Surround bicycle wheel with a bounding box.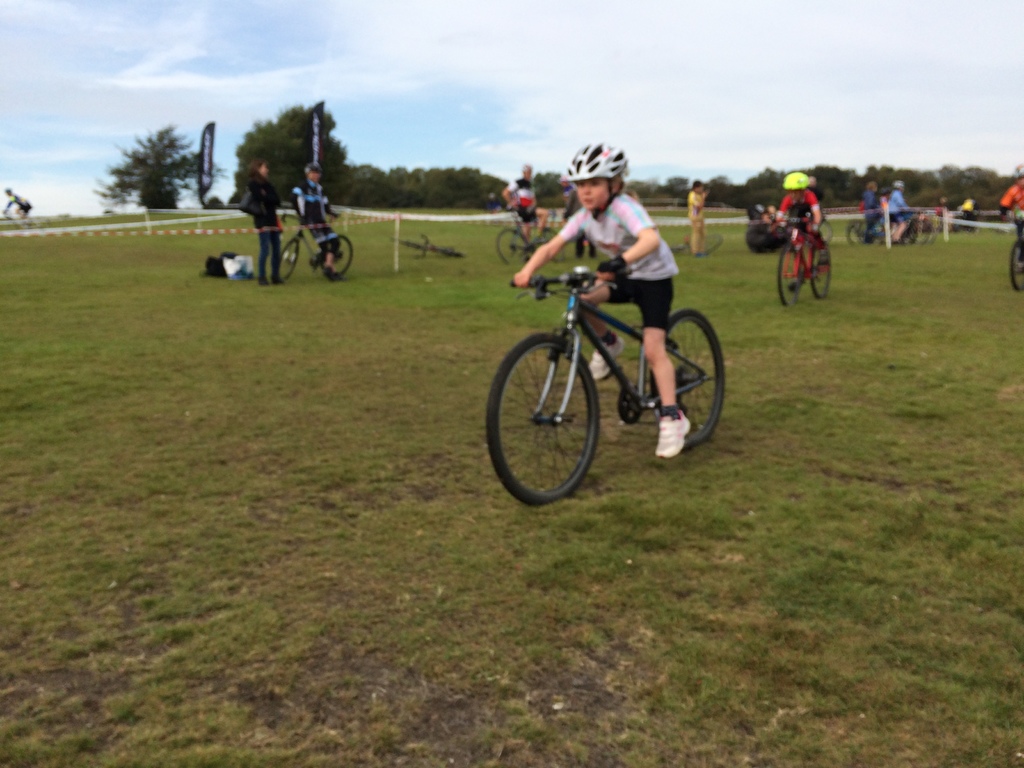
[x1=652, y1=310, x2=728, y2=450].
